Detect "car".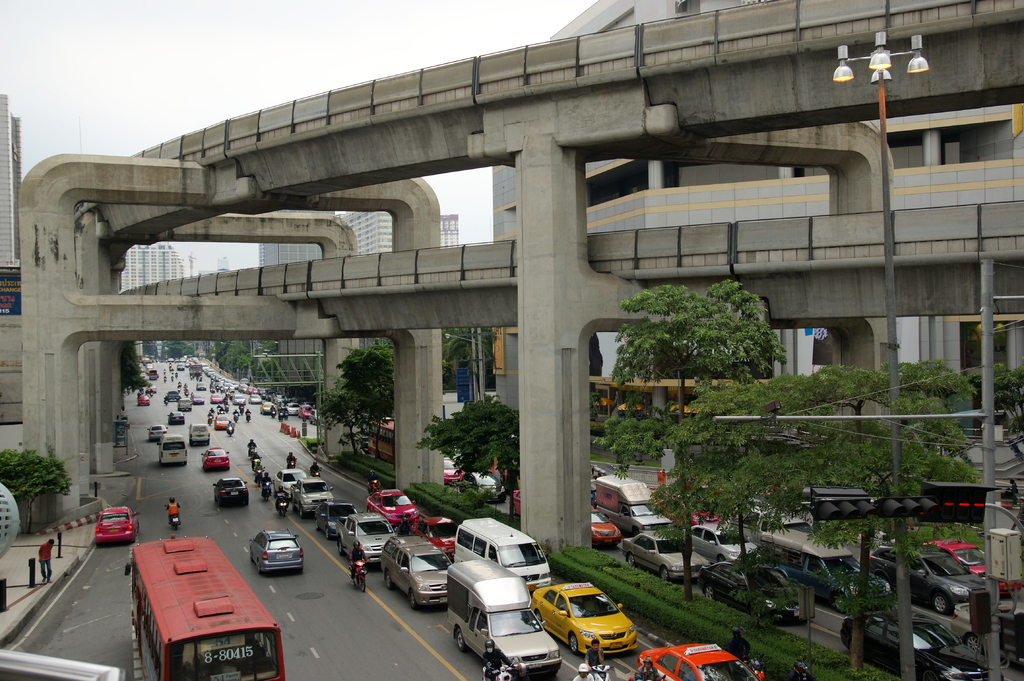
Detected at locate(177, 364, 185, 370).
